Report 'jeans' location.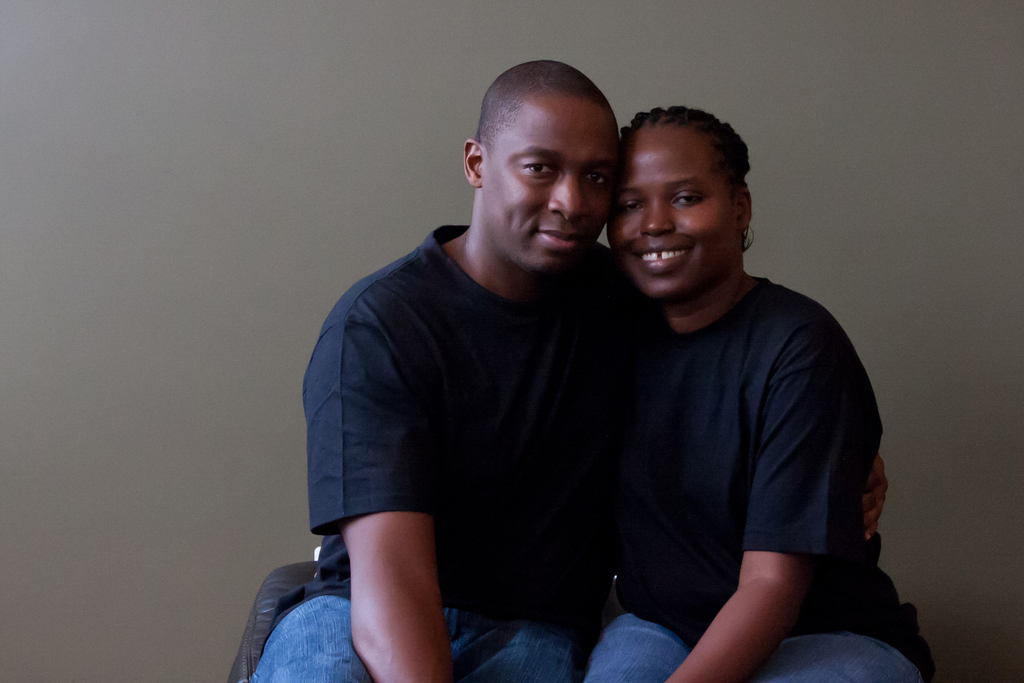
Report: region(578, 611, 921, 682).
